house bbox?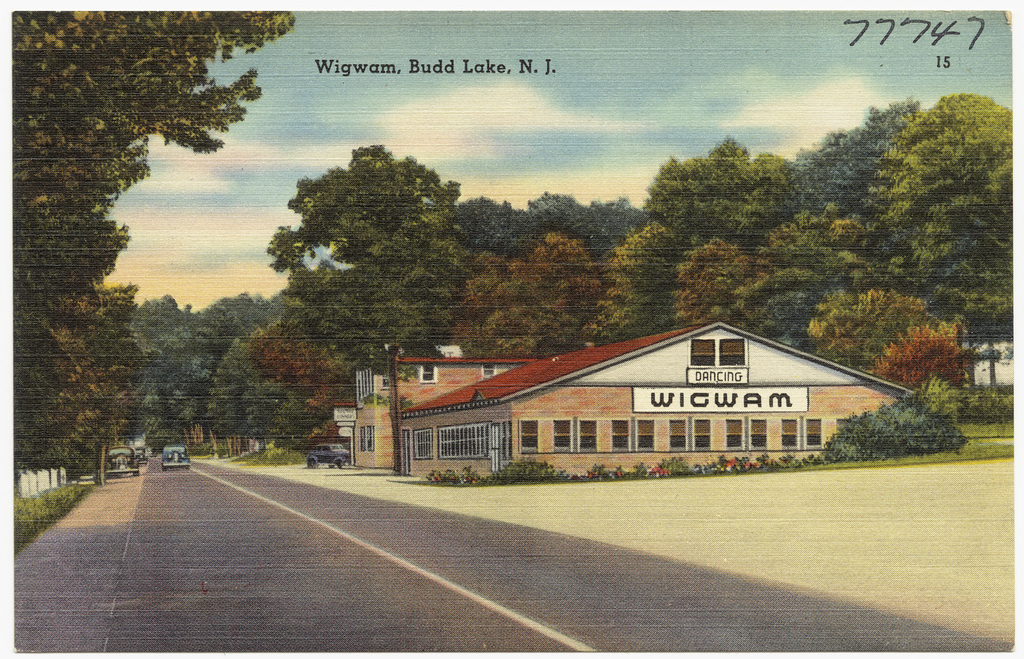
<region>949, 305, 1023, 408</region>
